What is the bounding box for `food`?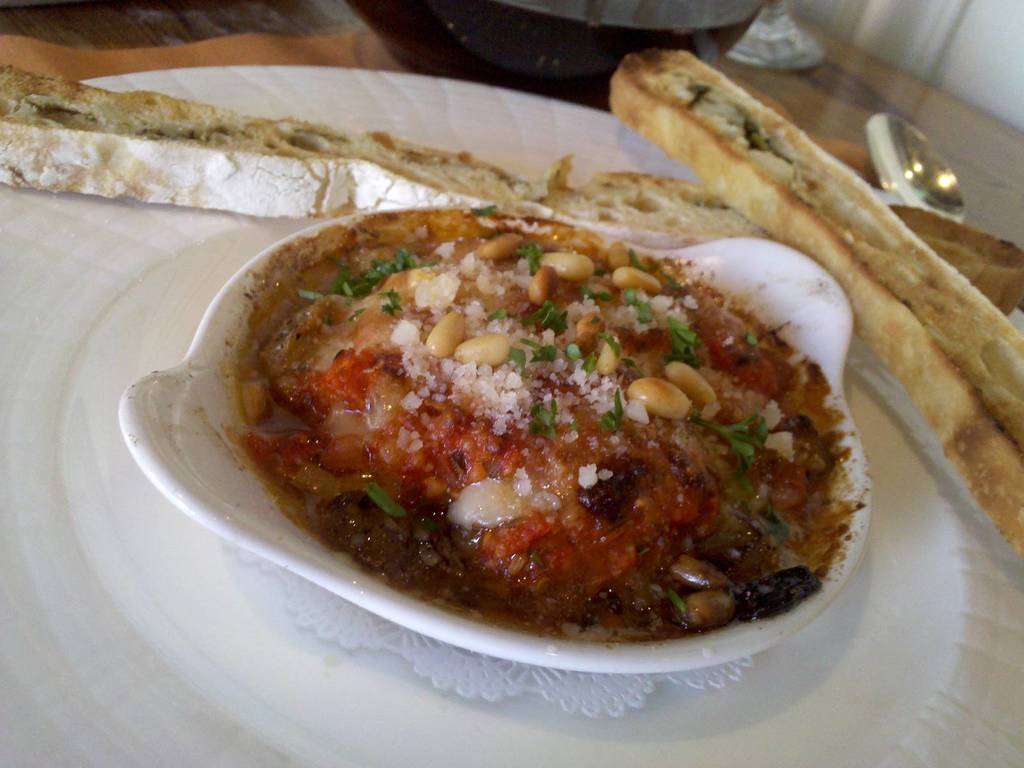
[610,47,1023,558].
